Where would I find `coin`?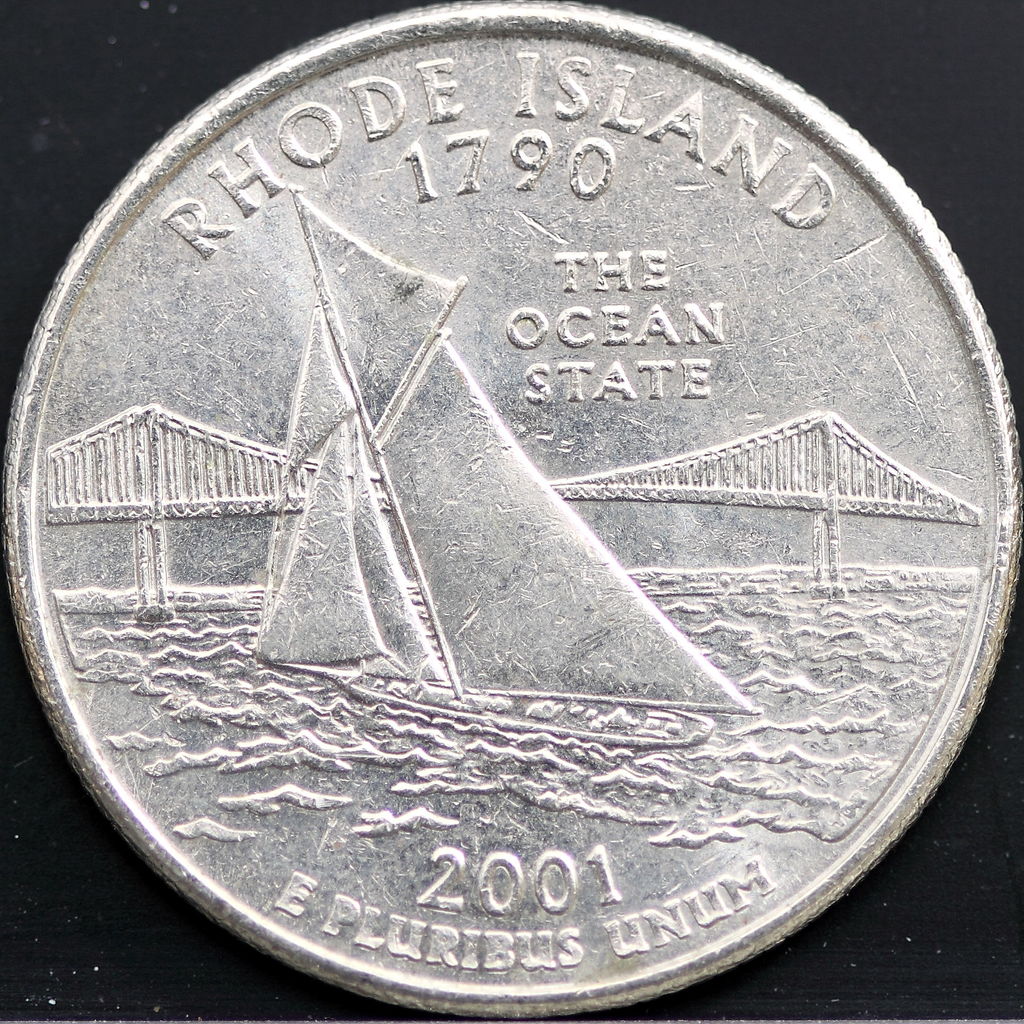
At detection(21, 30, 1023, 1005).
